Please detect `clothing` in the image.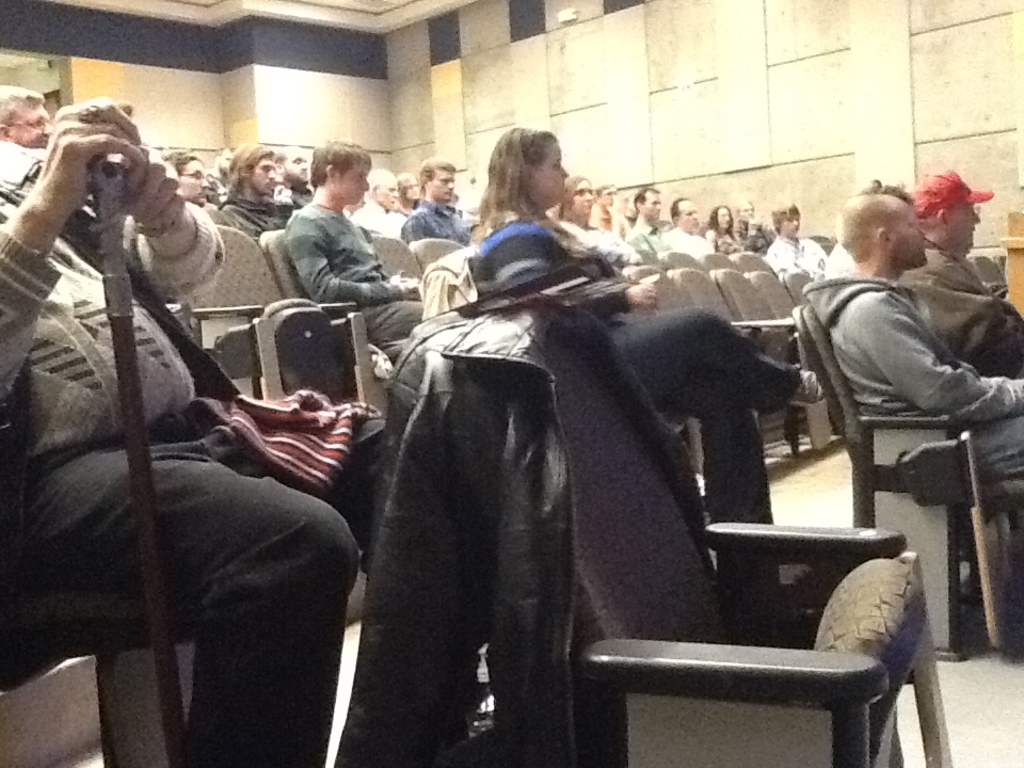
locate(338, 303, 724, 767).
